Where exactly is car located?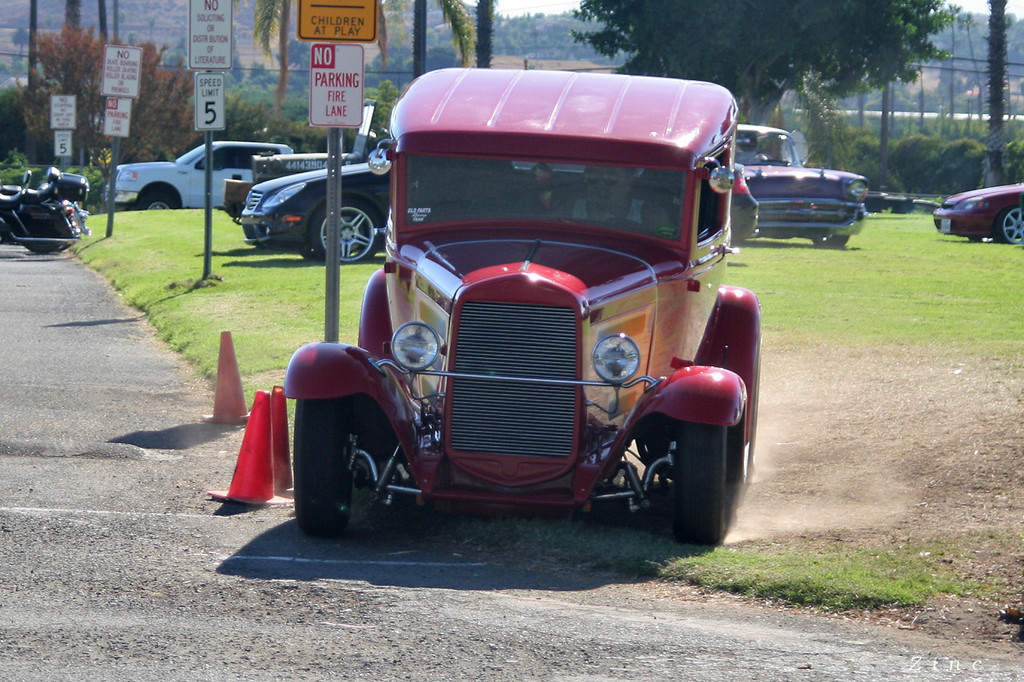
Its bounding box is BBox(935, 178, 1023, 245).
